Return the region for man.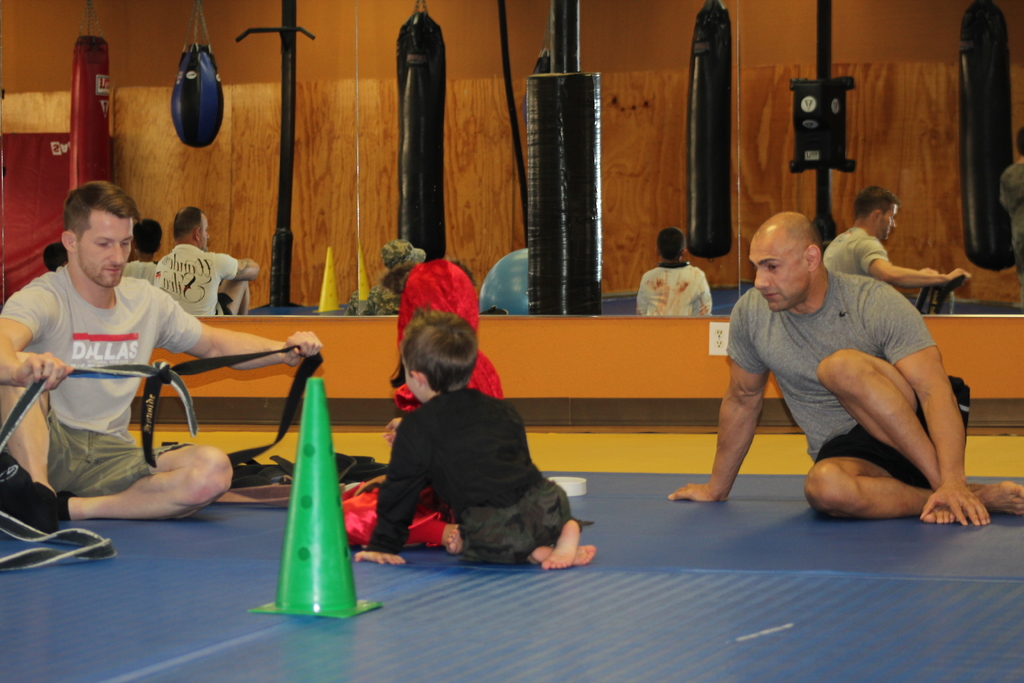
<box>0,180,325,522</box>.
